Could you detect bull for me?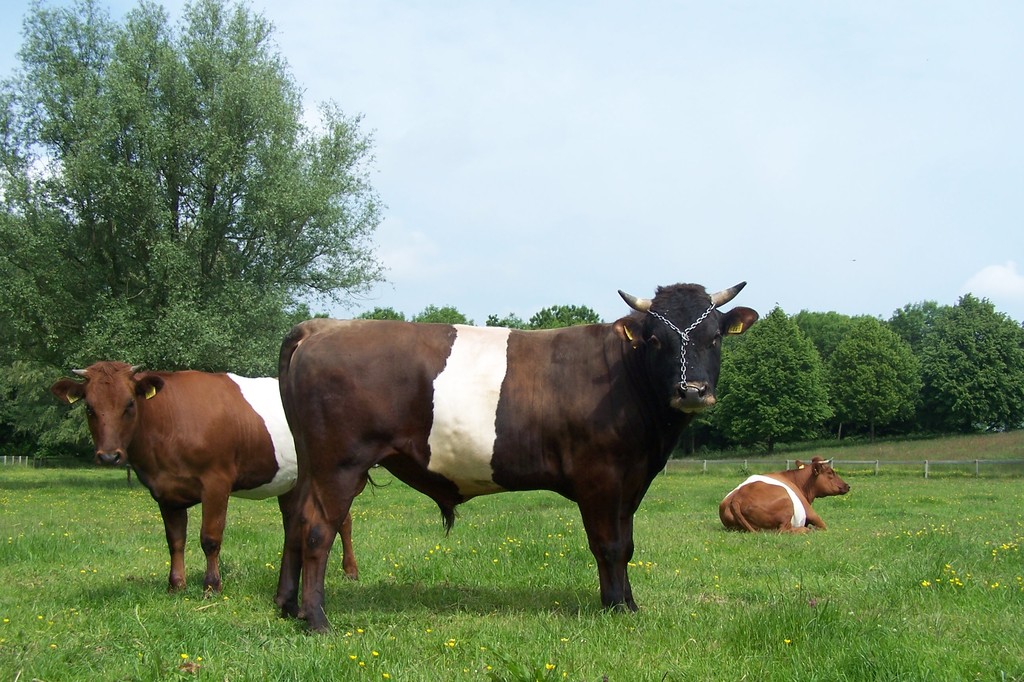
Detection result: bbox(273, 274, 761, 632).
